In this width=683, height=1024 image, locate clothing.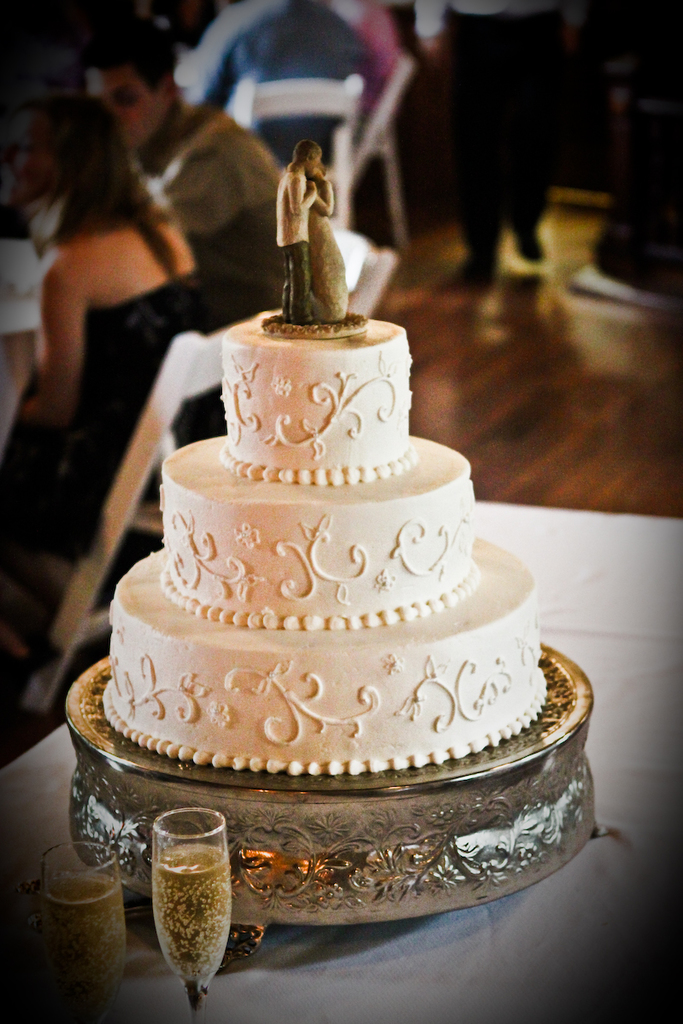
Bounding box: 0 270 227 554.
